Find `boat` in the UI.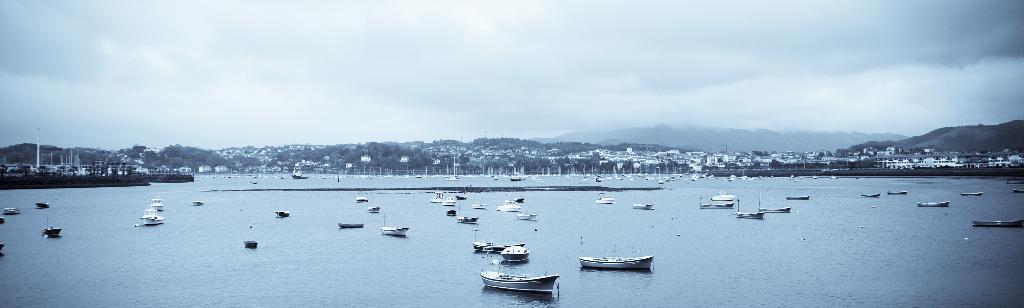
UI element at l=367, t=206, r=380, b=214.
